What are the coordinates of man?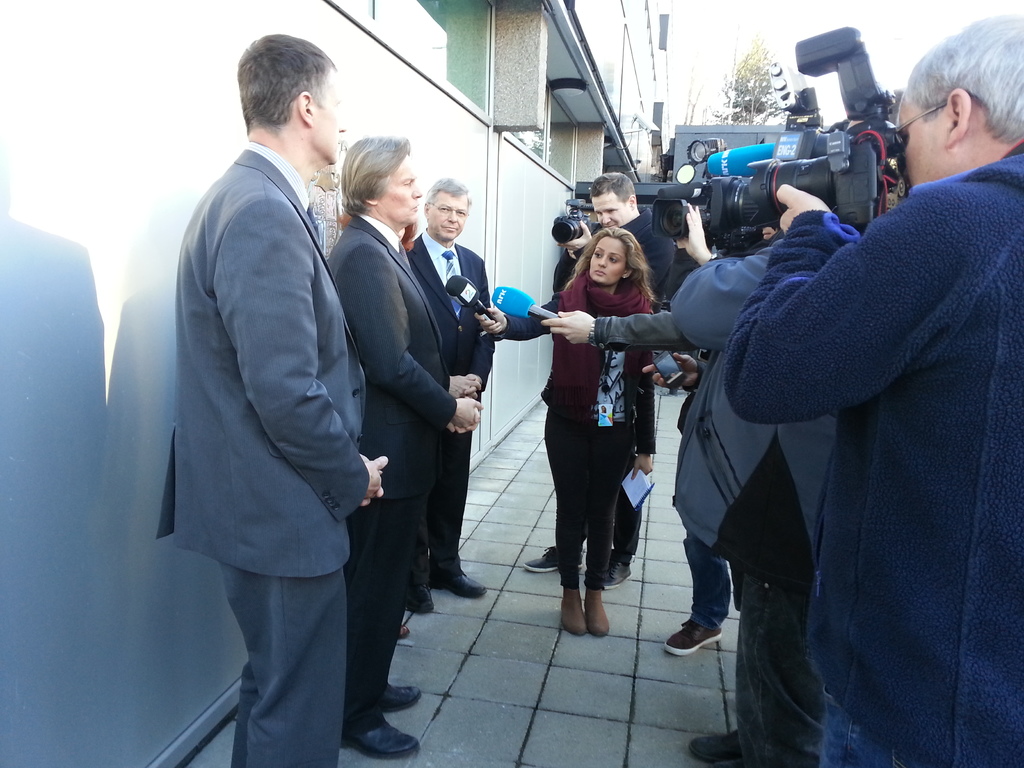
box=[721, 12, 1023, 767].
